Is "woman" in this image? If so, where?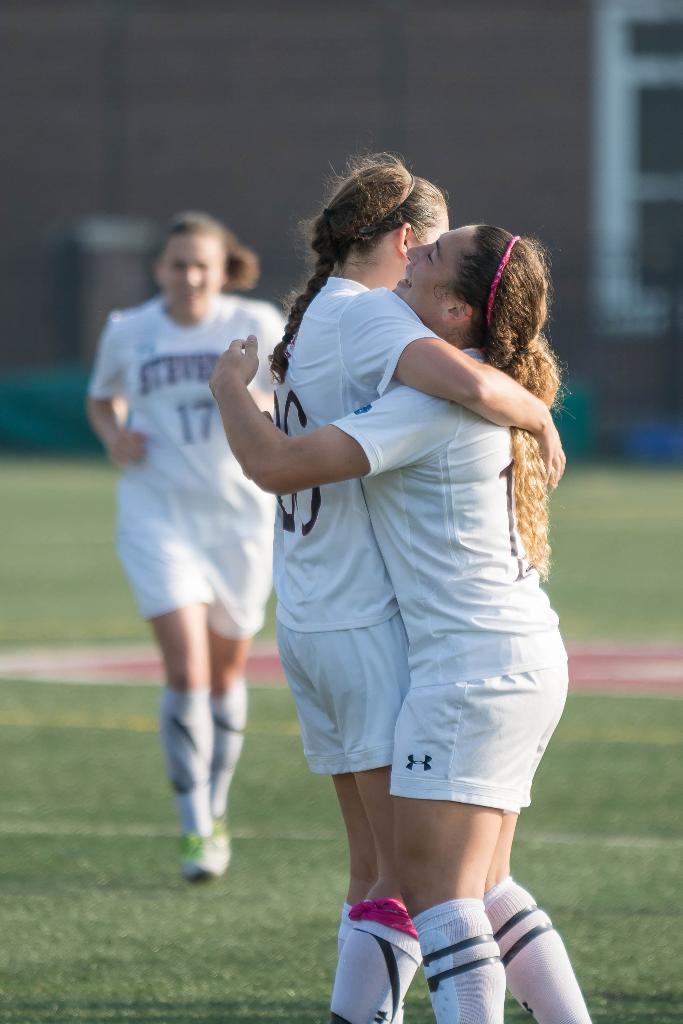
Yes, at 207,221,593,1023.
